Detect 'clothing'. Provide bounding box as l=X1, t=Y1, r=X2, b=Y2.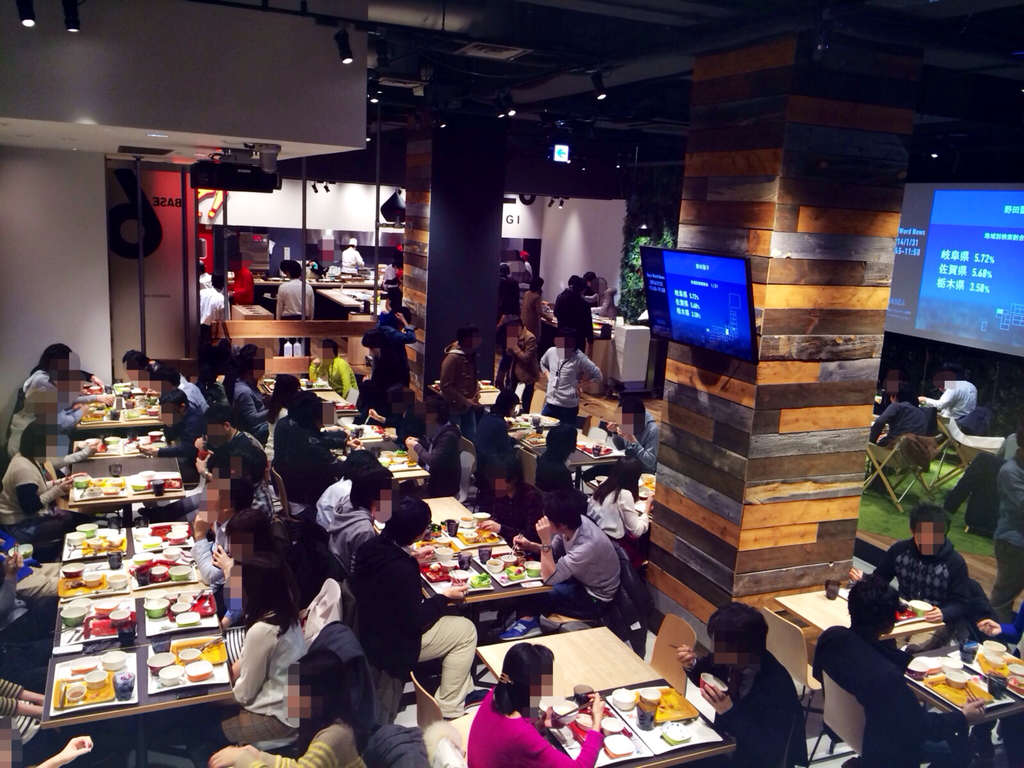
l=196, t=286, r=223, b=328.
